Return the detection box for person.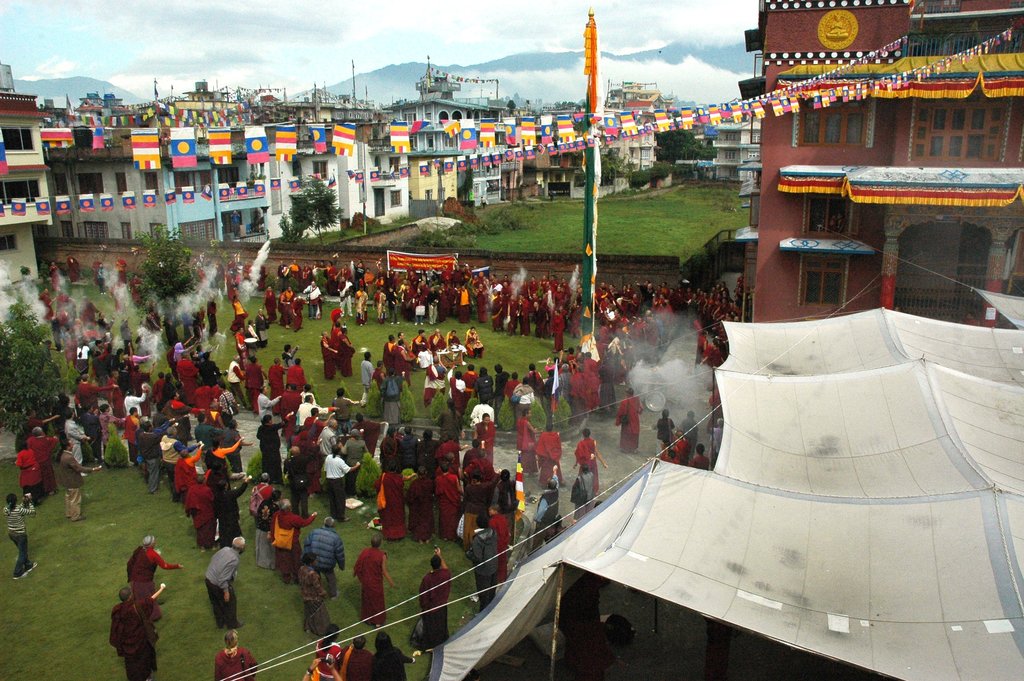
242:354:264:407.
